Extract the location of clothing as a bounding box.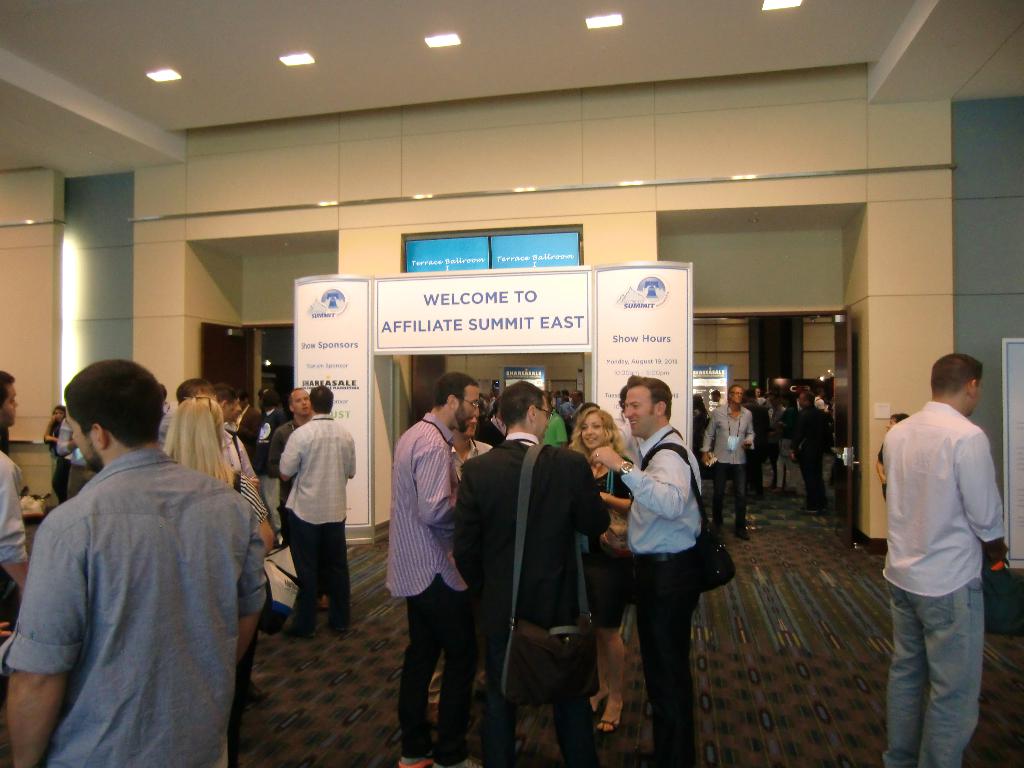
box=[0, 445, 273, 767].
